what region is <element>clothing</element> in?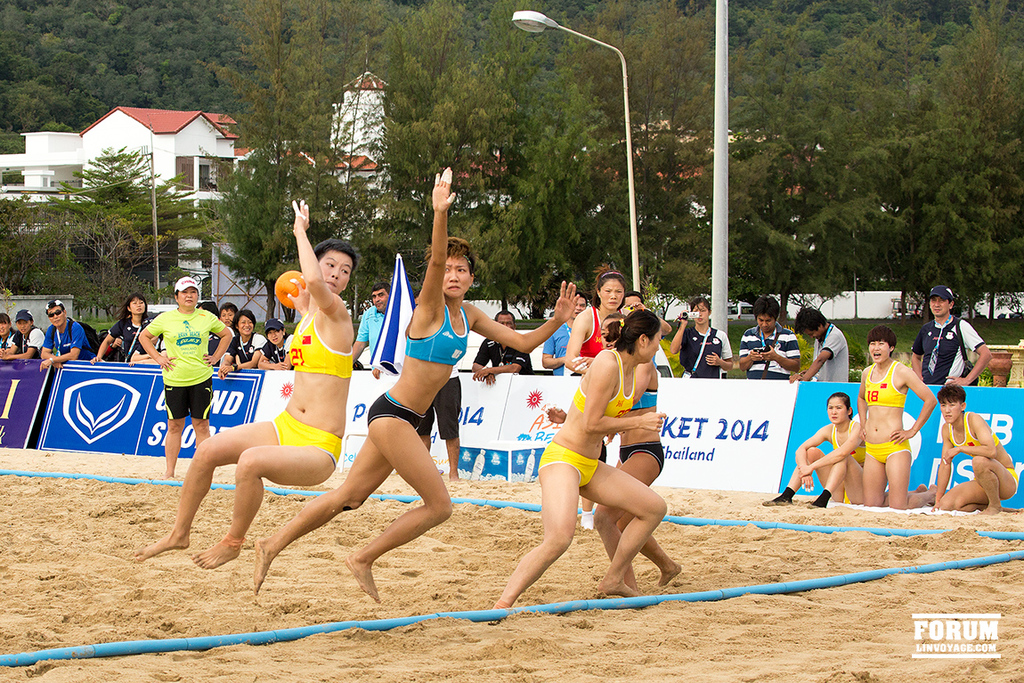
[left=474, top=336, right=532, bottom=378].
